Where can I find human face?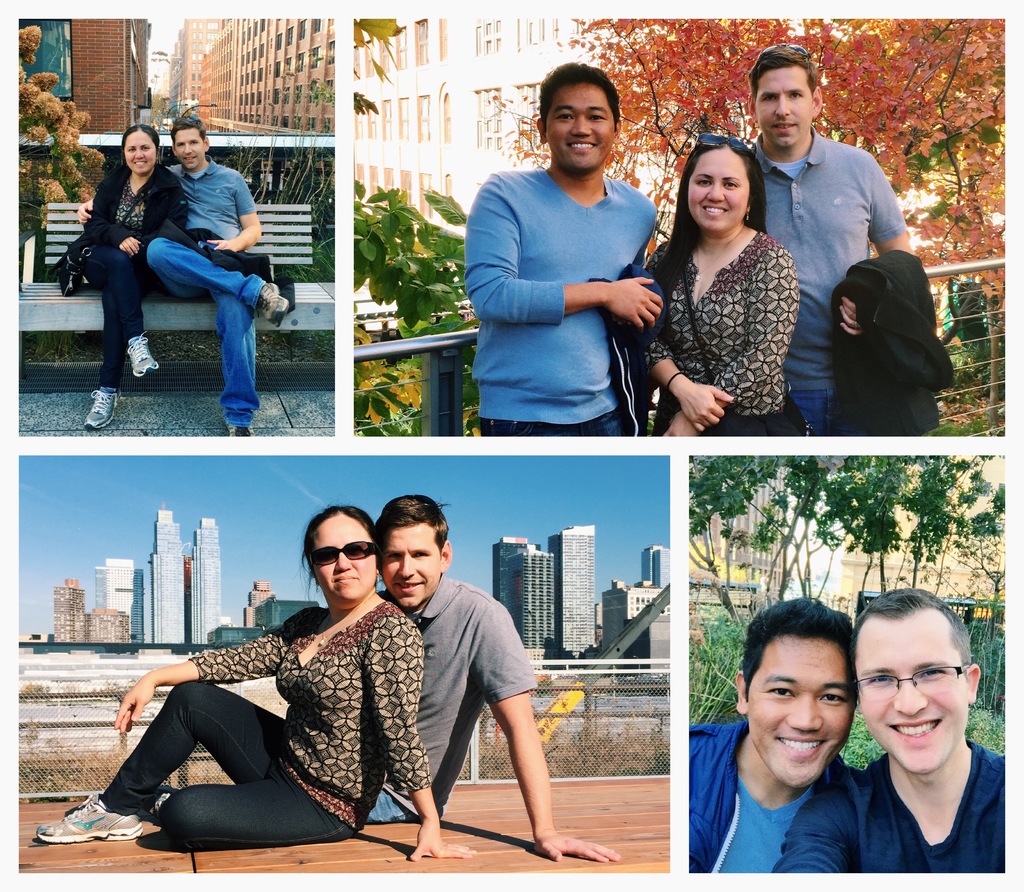
You can find it at bbox(753, 66, 813, 147).
